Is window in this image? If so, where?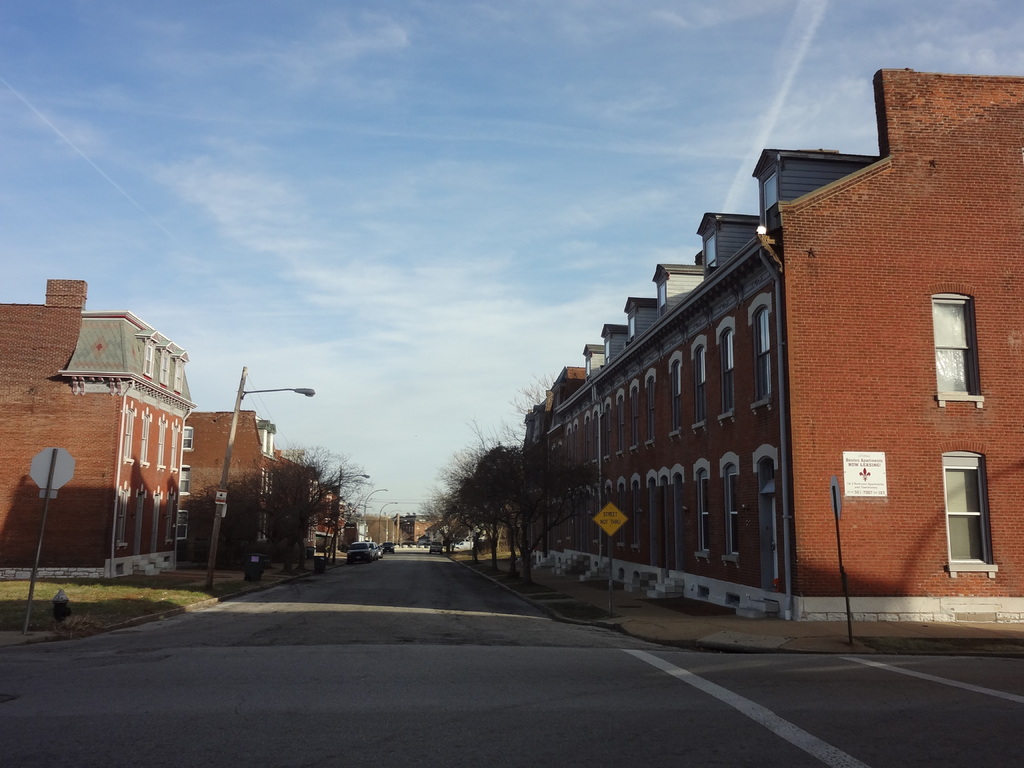
Yes, at [left=600, top=399, right=611, bottom=463].
